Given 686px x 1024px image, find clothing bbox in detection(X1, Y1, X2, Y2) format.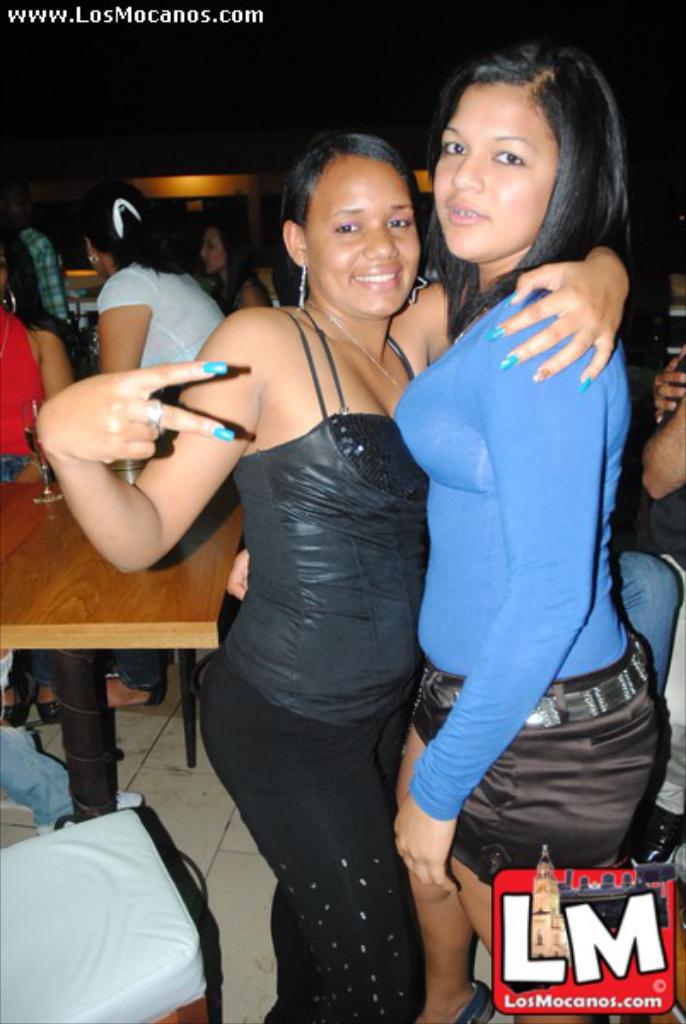
detection(386, 278, 671, 896).
